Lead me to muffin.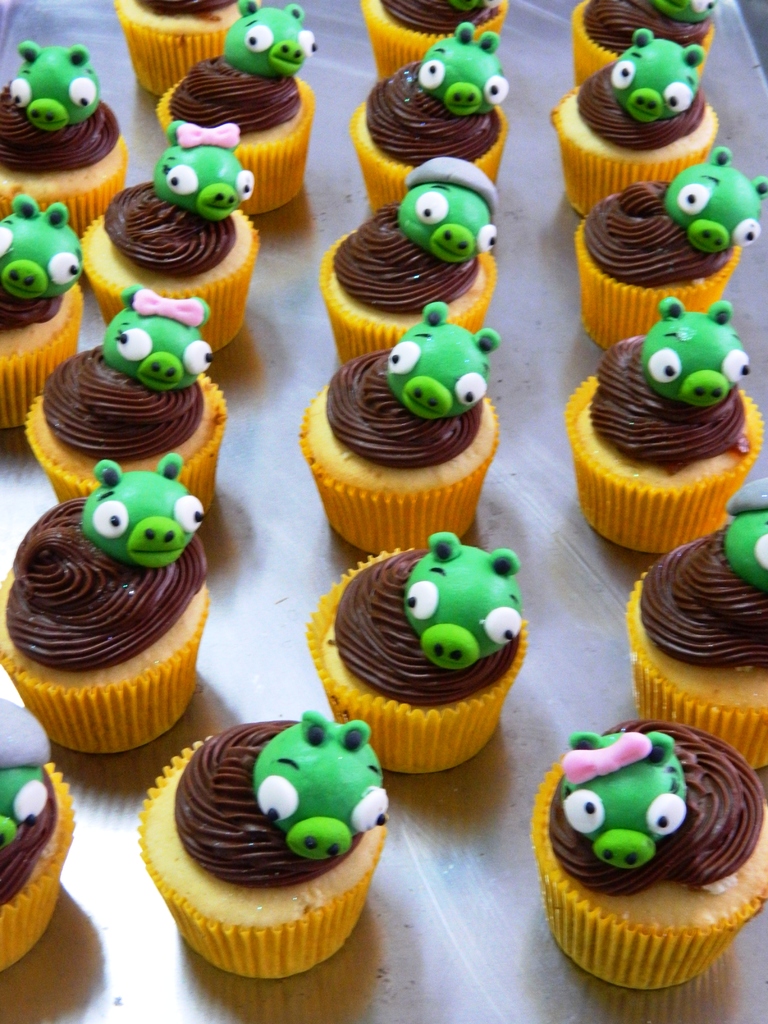
Lead to BBox(159, 0, 315, 216).
